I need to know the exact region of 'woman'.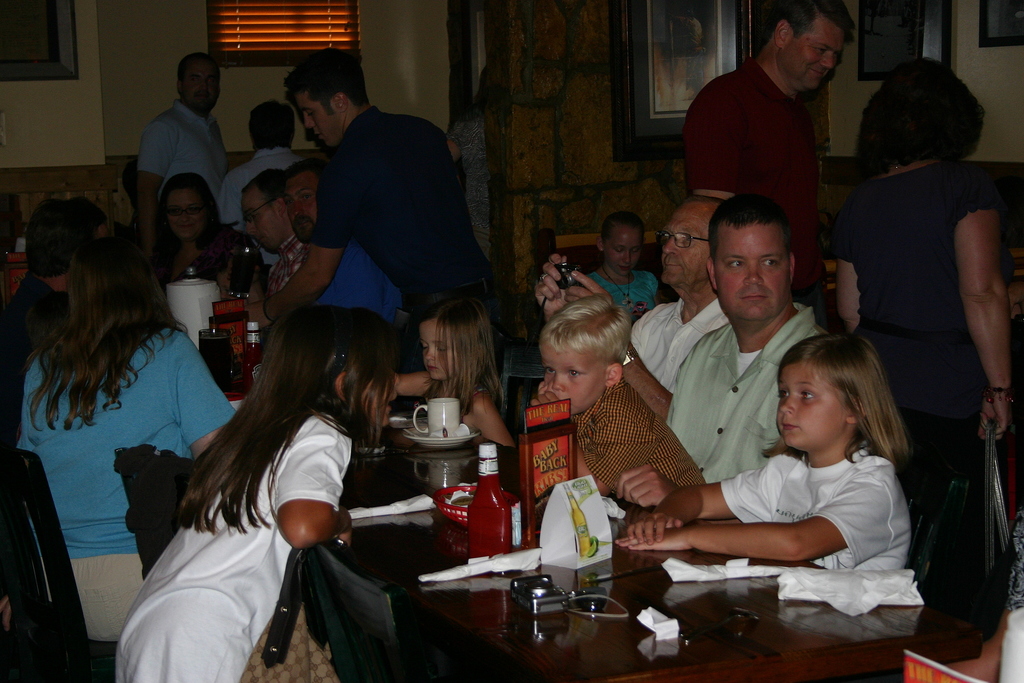
Region: Rect(5, 220, 223, 649).
